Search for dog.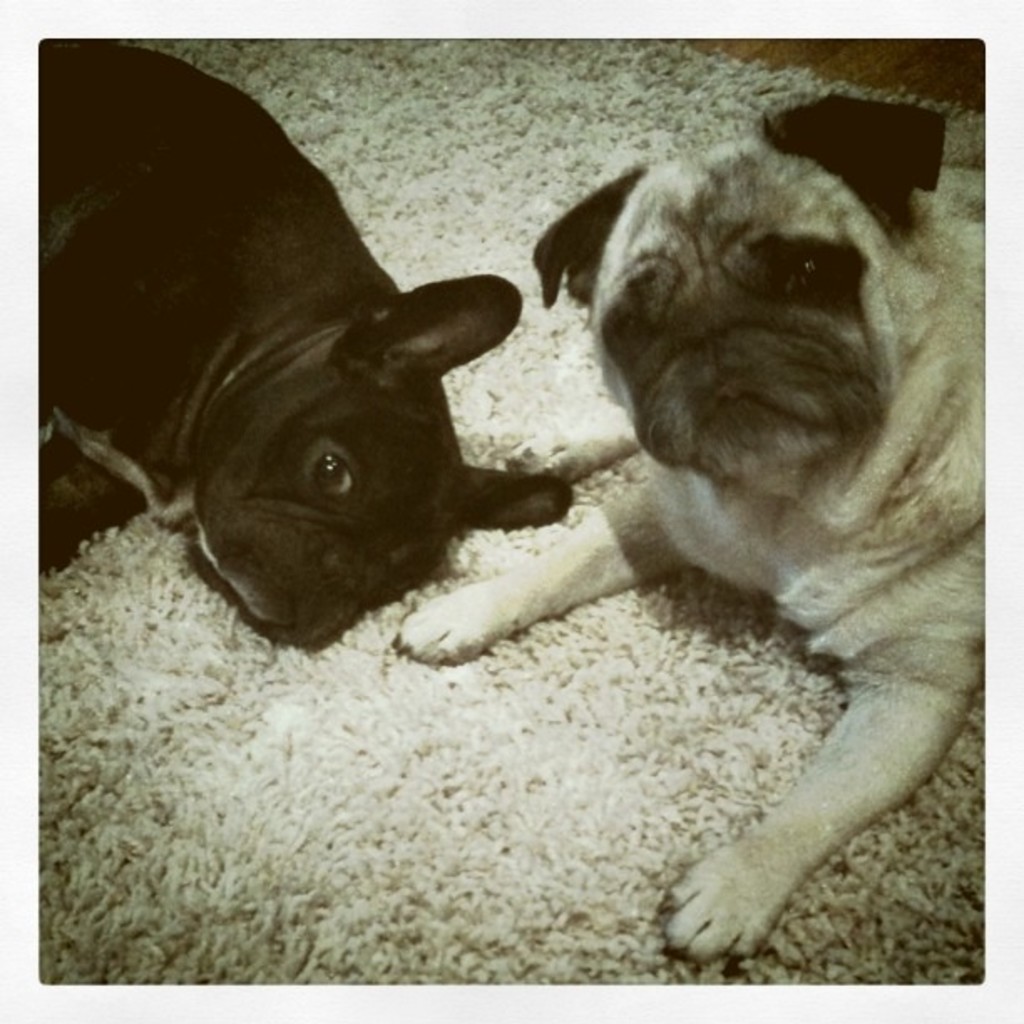
Found at left=390, top=97, right=987, bottom=969.
